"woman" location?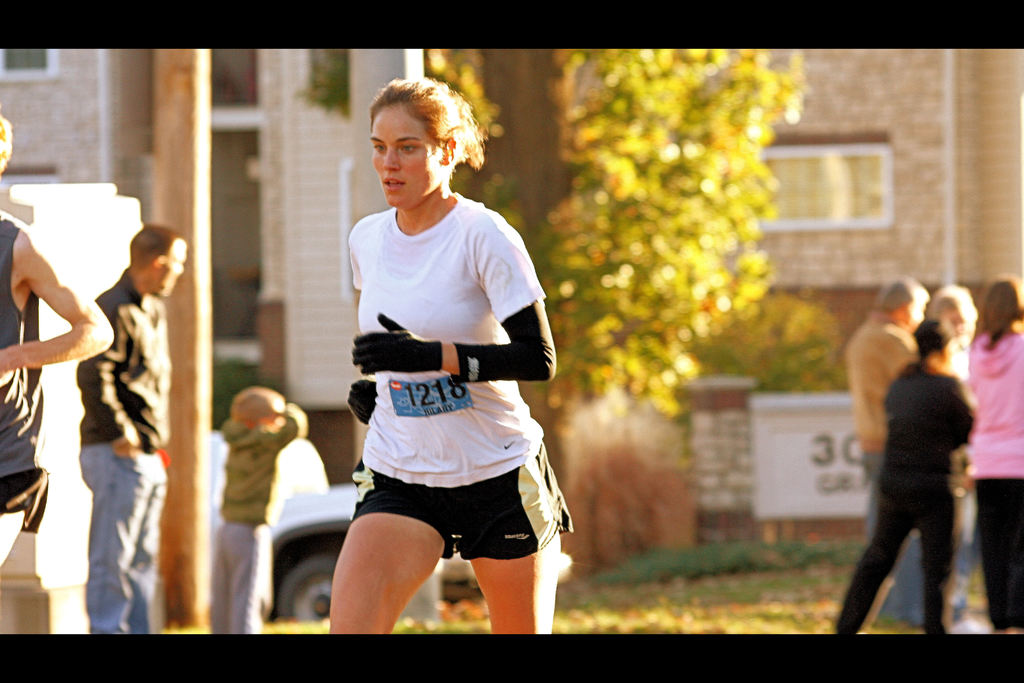
box=[292, 79, 568, 656]
